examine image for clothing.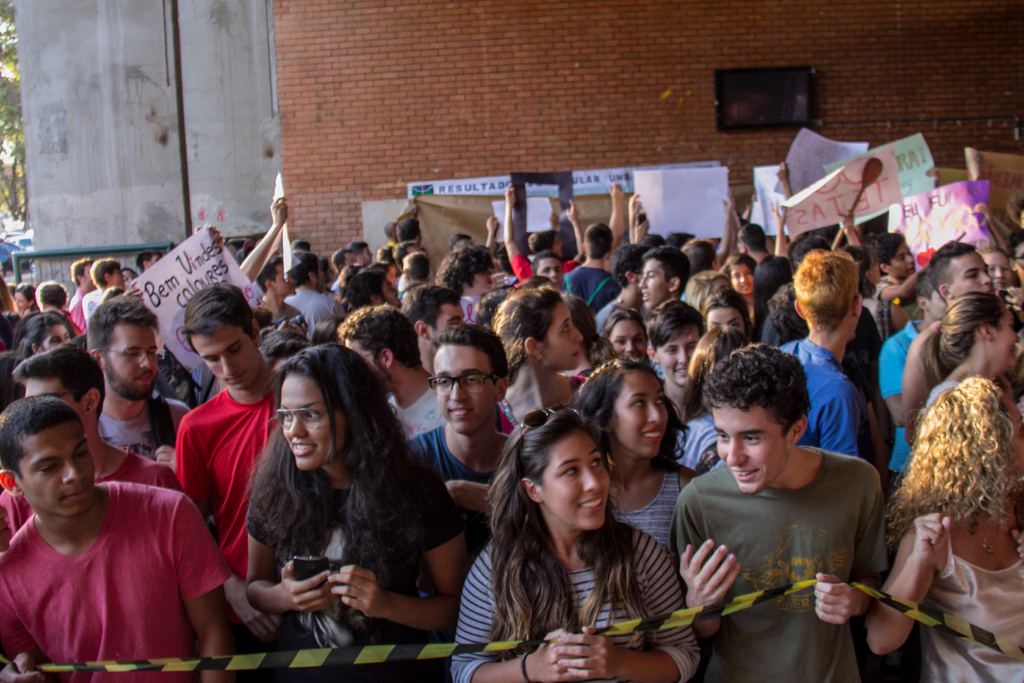
Examination result: 877:304:932:474.
